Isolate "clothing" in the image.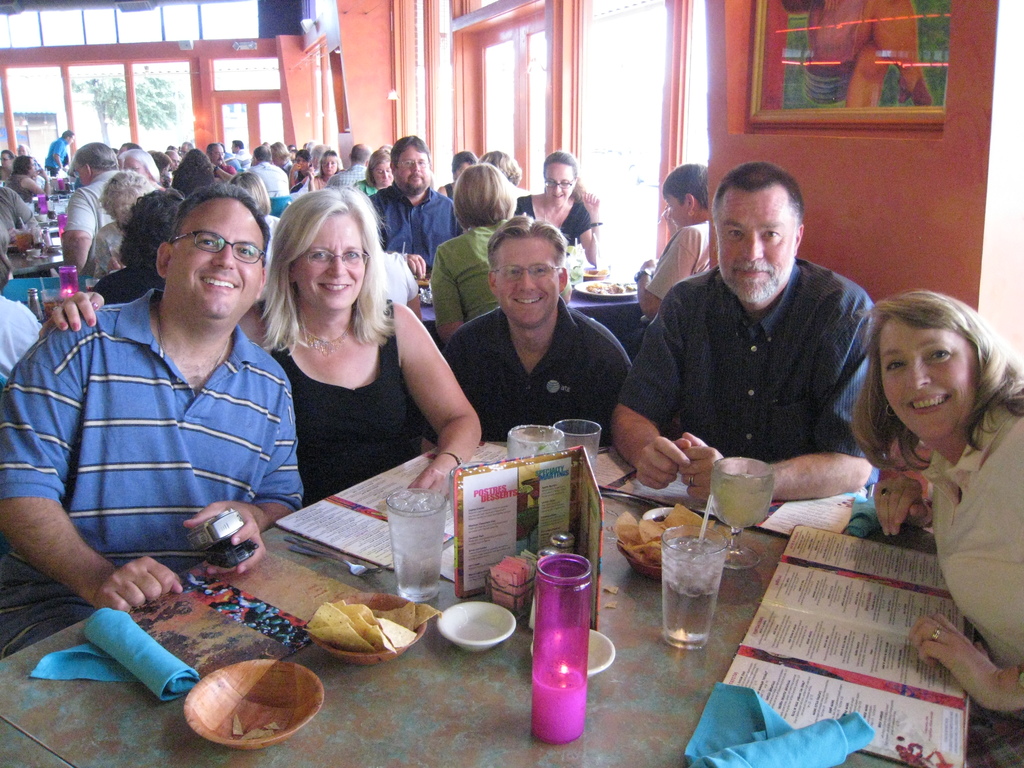
Isolated region: 0:287:305:664.
